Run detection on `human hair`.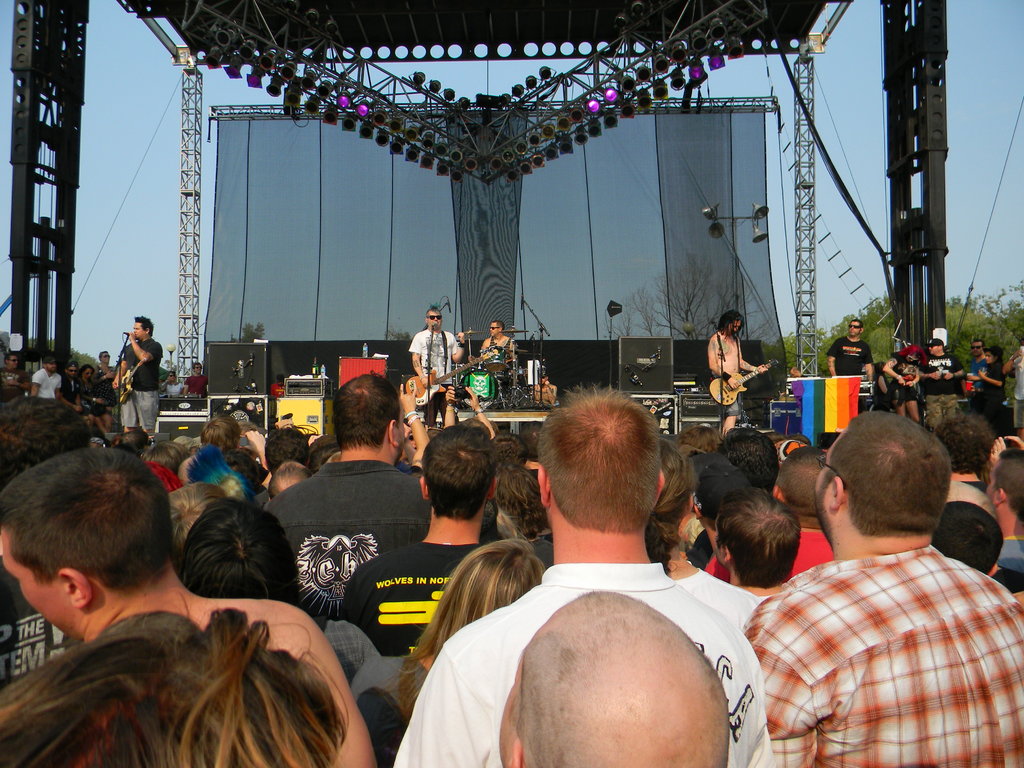
Result: pyautogui.locateOnScreen(652, 438, 697, 547).
